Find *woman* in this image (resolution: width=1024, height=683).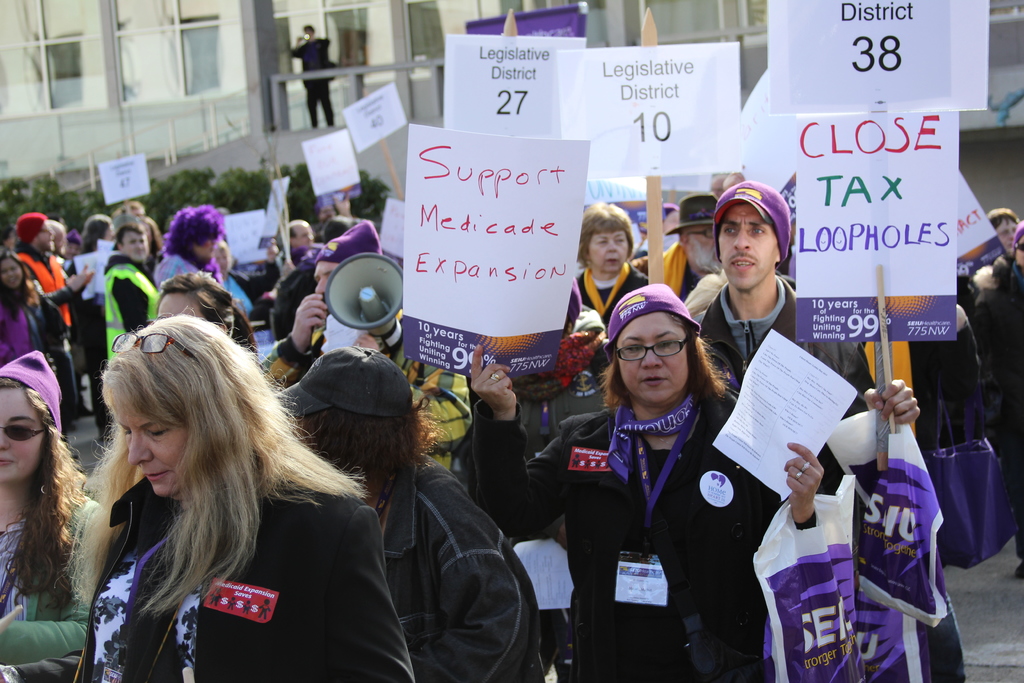
0 252 75 372.
